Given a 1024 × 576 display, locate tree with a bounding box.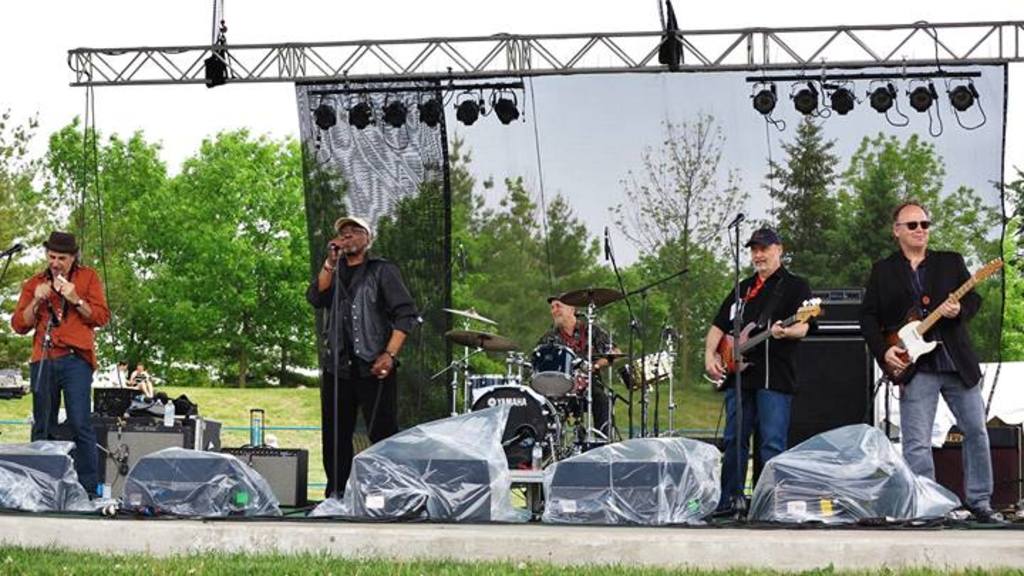
Located: bbox(162, 131, 314, 363).
